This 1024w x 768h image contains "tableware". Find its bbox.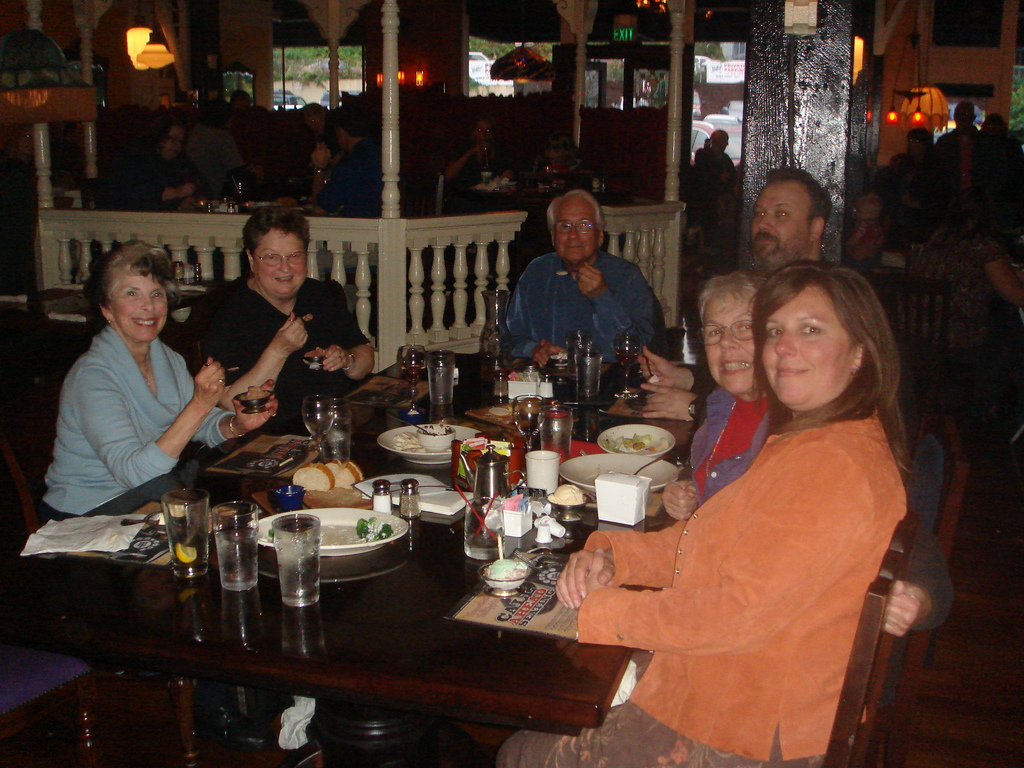
bbox(207, 502, 256, 593).
